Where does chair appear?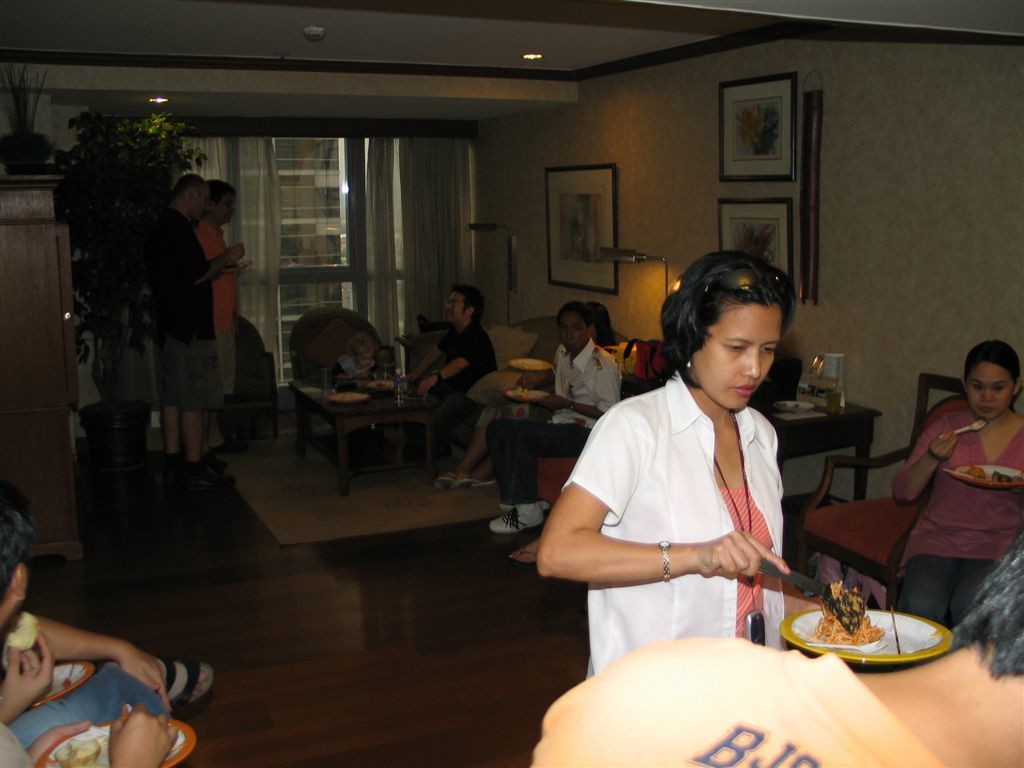
Appears at 789/369/922/606.
